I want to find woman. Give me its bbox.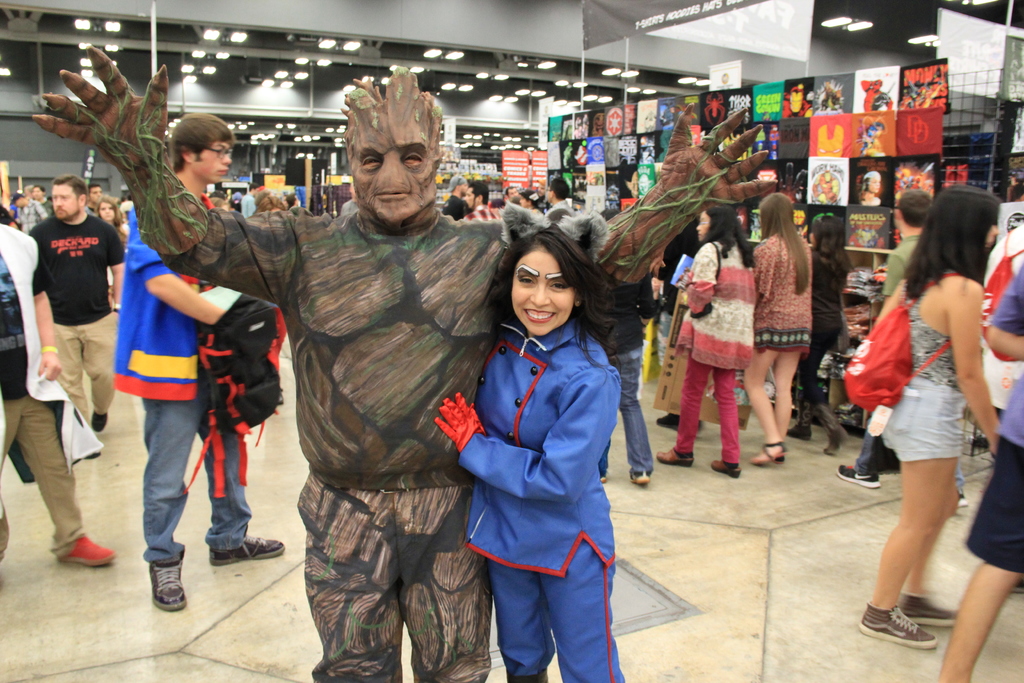
Rect(436, 224, 623, 682).
